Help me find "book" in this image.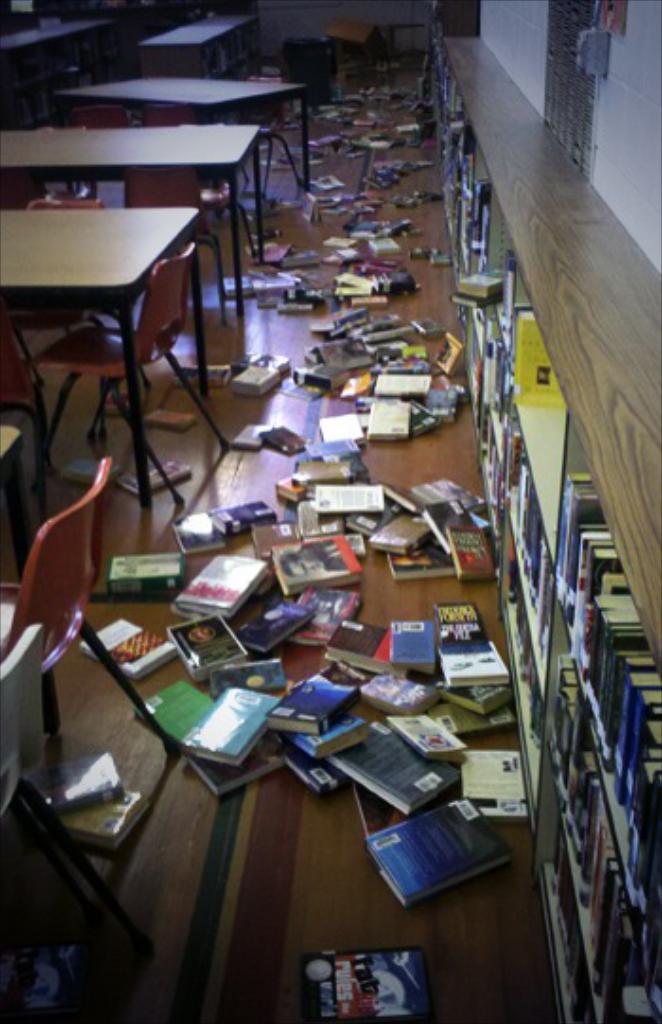
Found it: detection(320, 191, 382, 218).
